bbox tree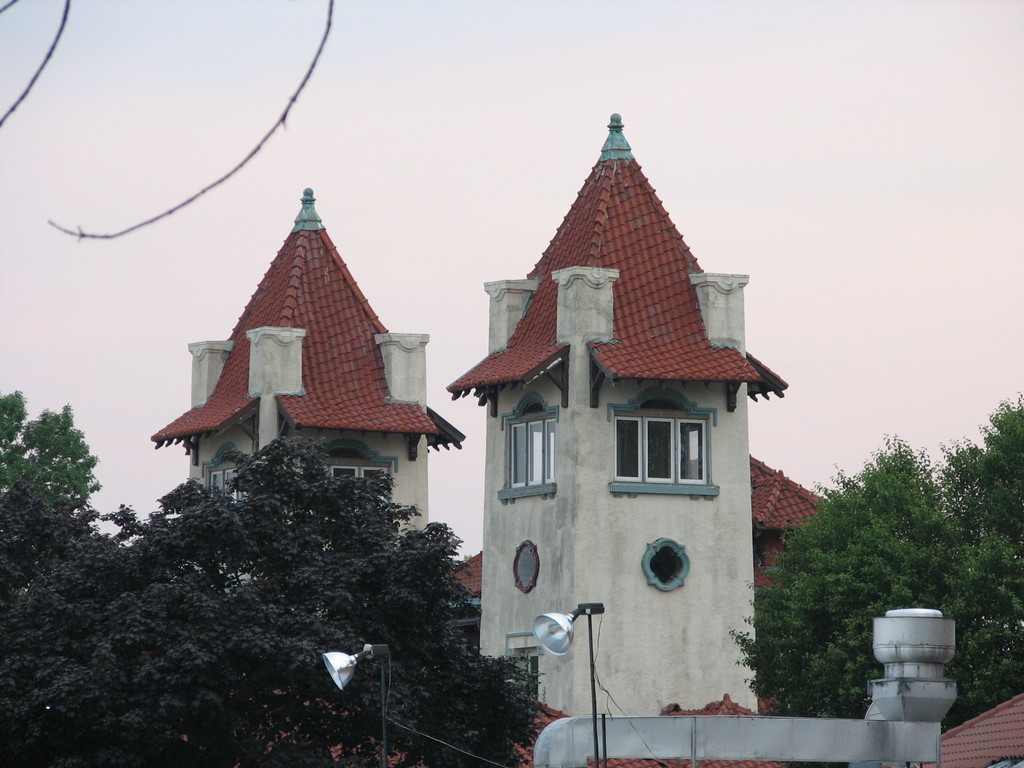
detection(0, 428, 535, 767)
